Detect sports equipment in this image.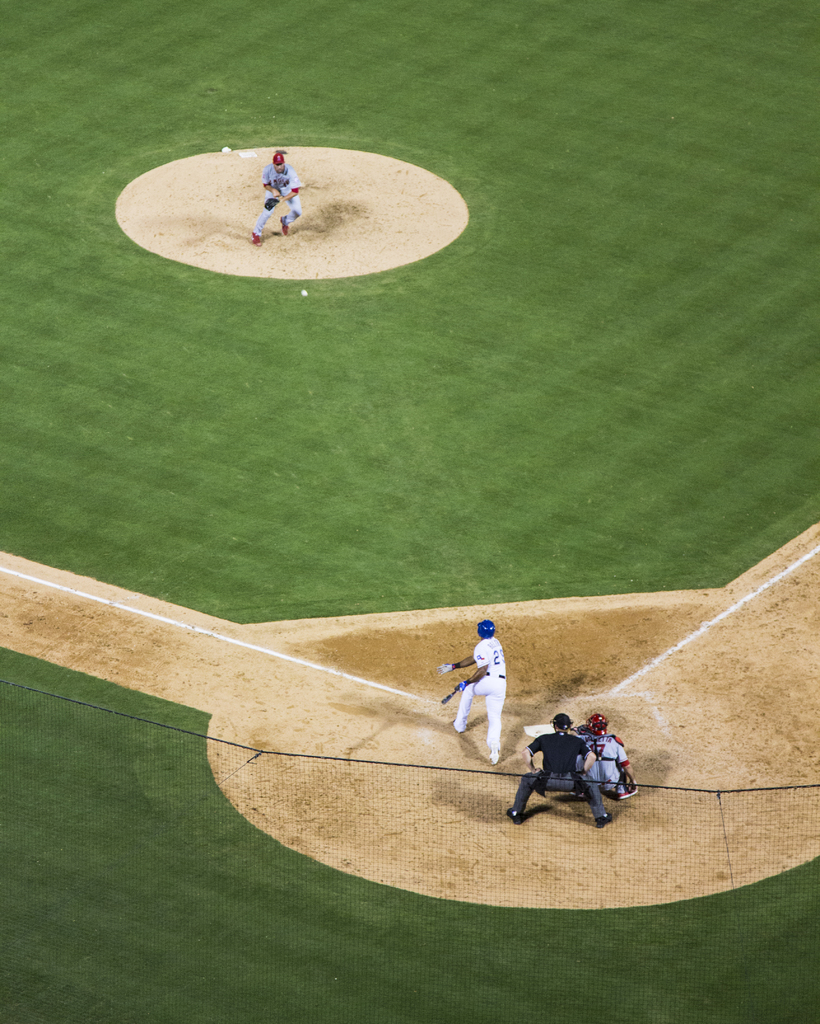
Detection: (261, 197, 280, 211).
